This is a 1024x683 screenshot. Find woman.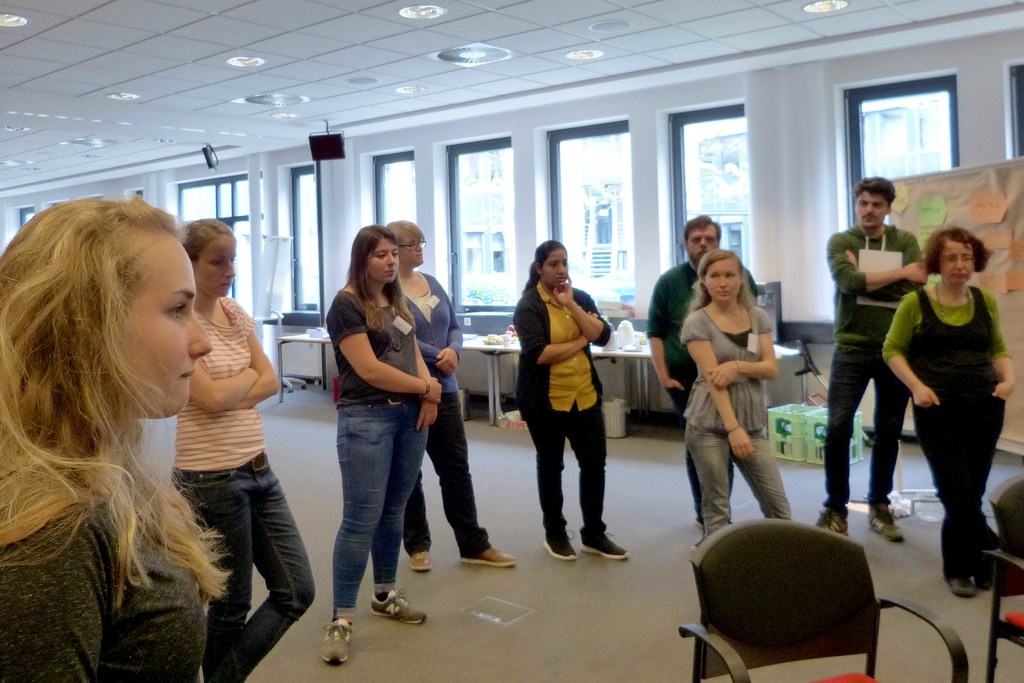
Bounding box: l=883, t=226, r=1018, b=595.
